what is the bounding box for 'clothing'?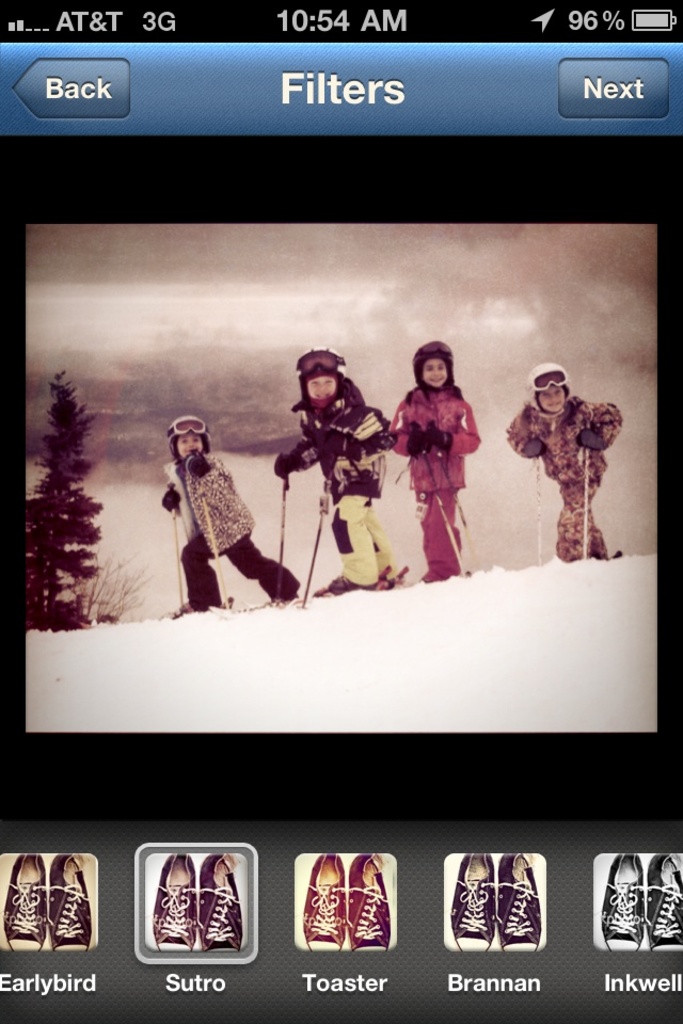
box(398, 365, 489, 567).
